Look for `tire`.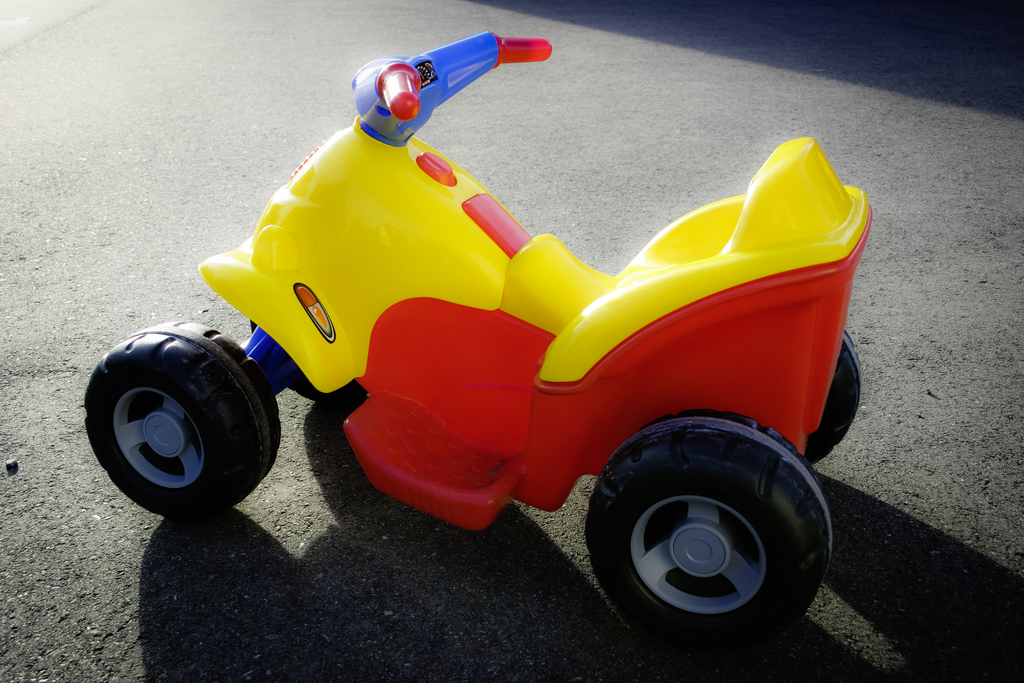
Found: box(773, 329, 865, 465).
